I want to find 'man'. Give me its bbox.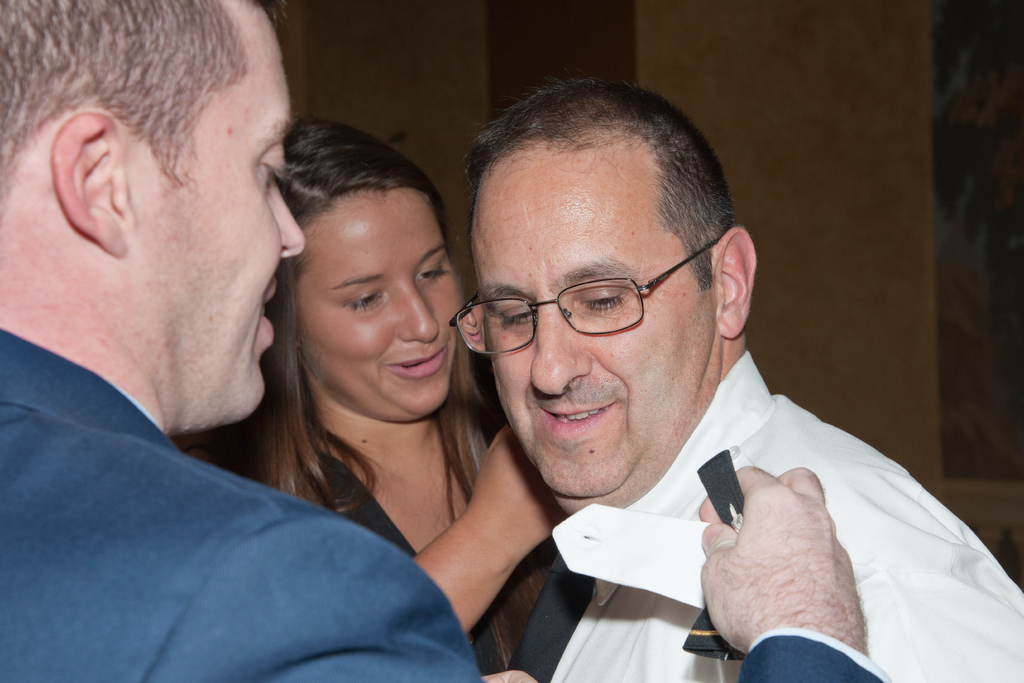
[left=493, top=72, right=1023, bottom=682].
